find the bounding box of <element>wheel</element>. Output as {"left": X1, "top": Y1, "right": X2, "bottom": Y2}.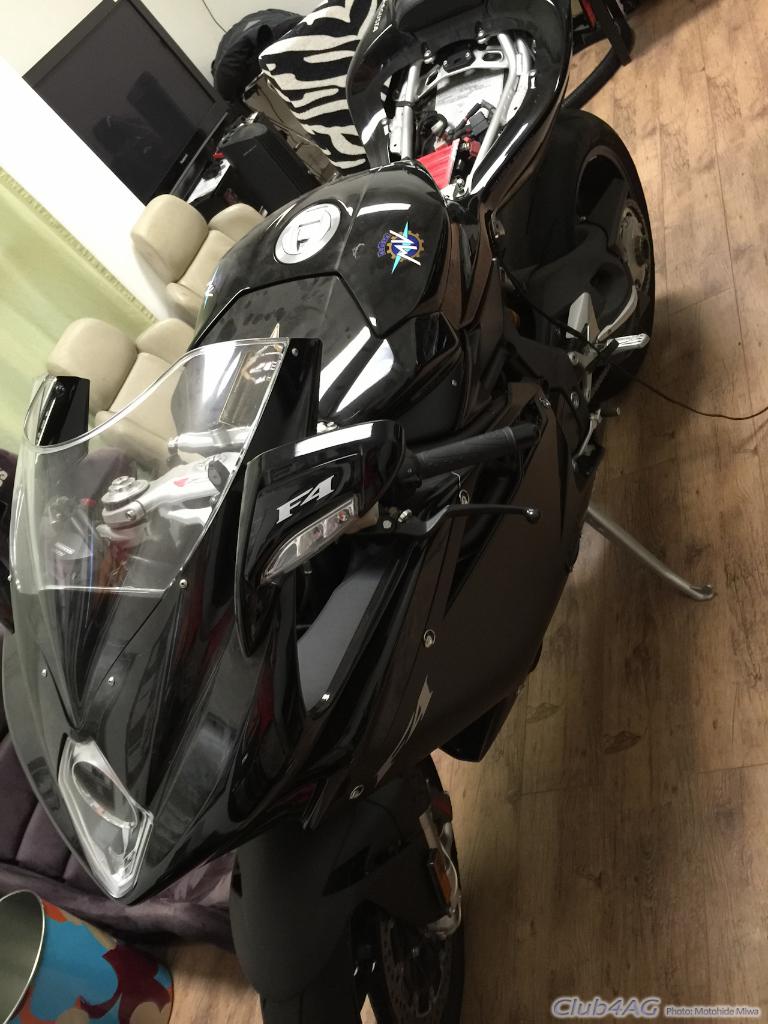
{"left": 518, "top": 125, "right": 656, "bottom": 334}.
